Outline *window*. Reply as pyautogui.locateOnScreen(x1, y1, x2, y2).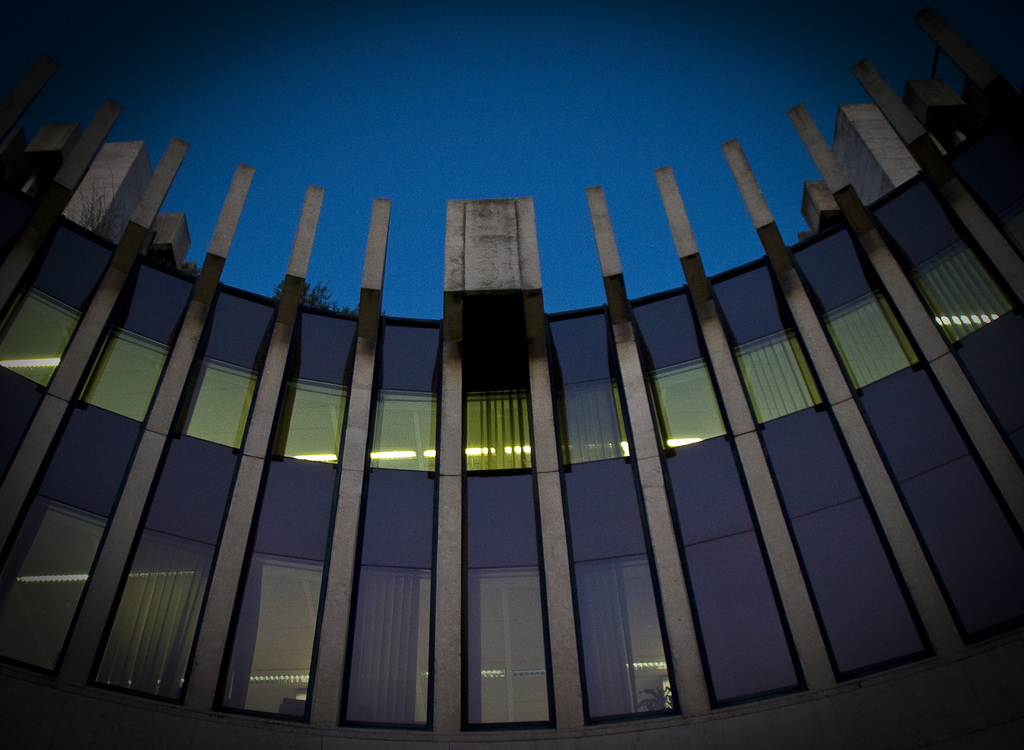
pyautogui.locateOnScreen(985, 172, 1021, 266).
